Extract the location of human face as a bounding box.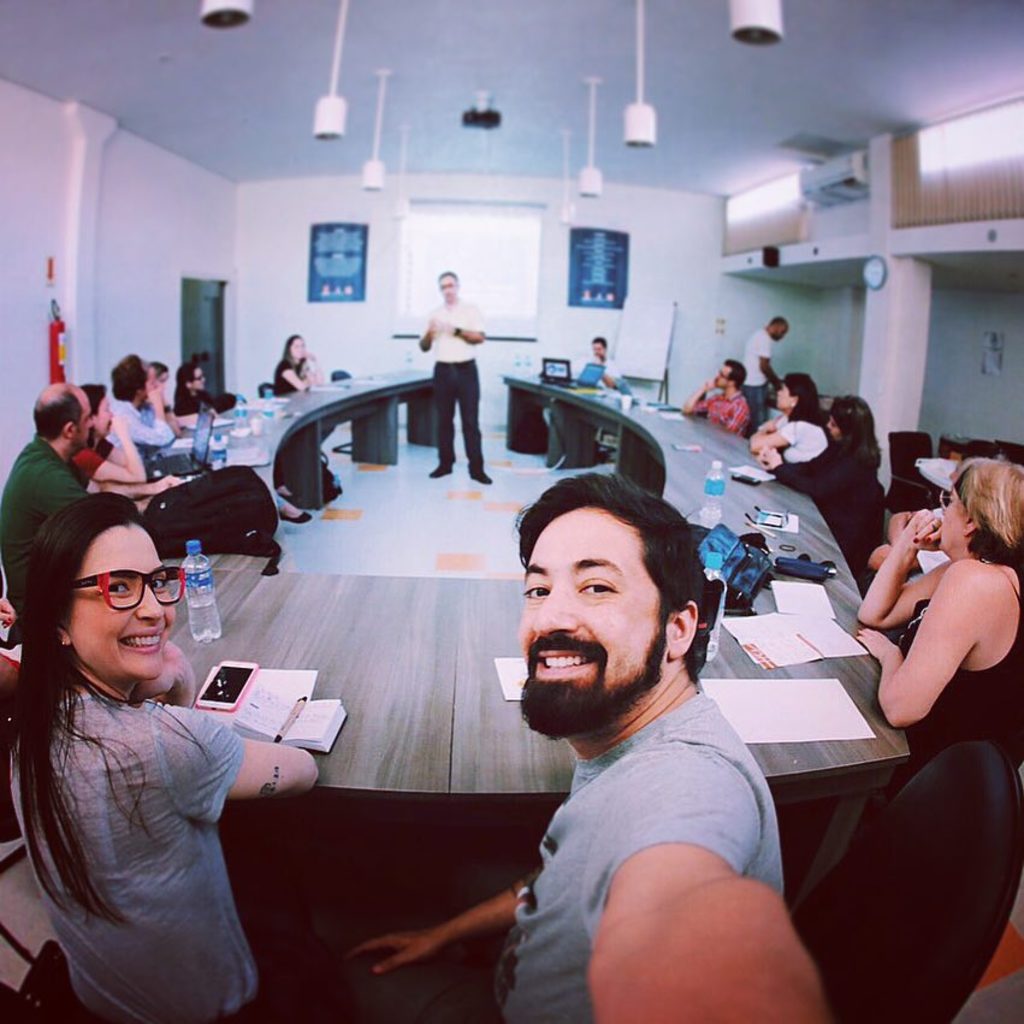
x1=775, y1=371, x2=799, y2=412.
